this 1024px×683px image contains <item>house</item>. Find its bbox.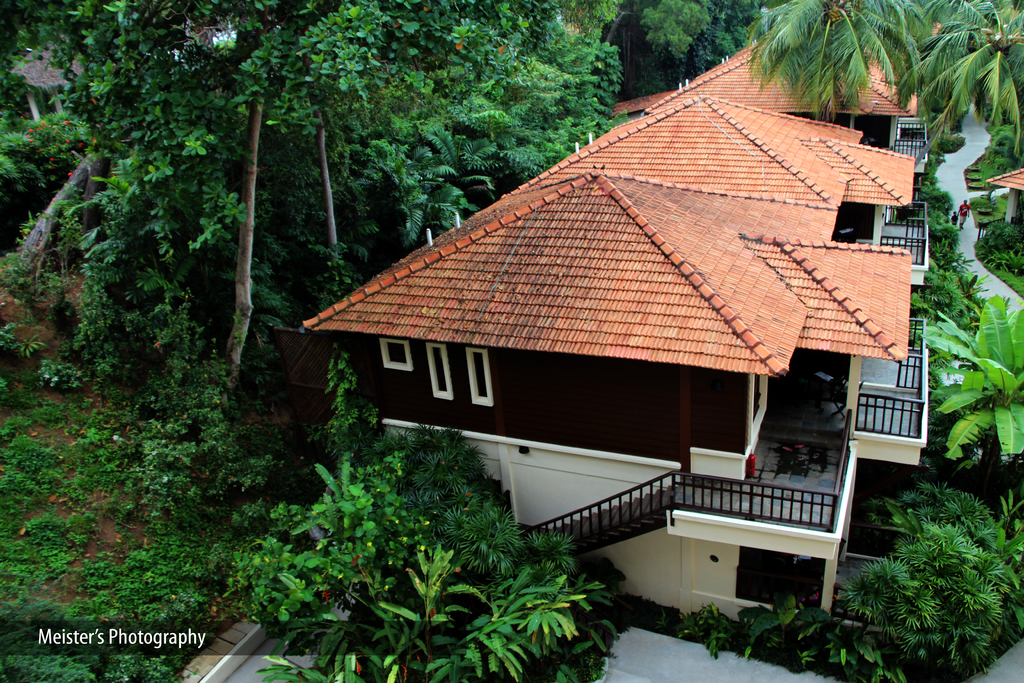
bbox=[261, 83, 971, 582].
